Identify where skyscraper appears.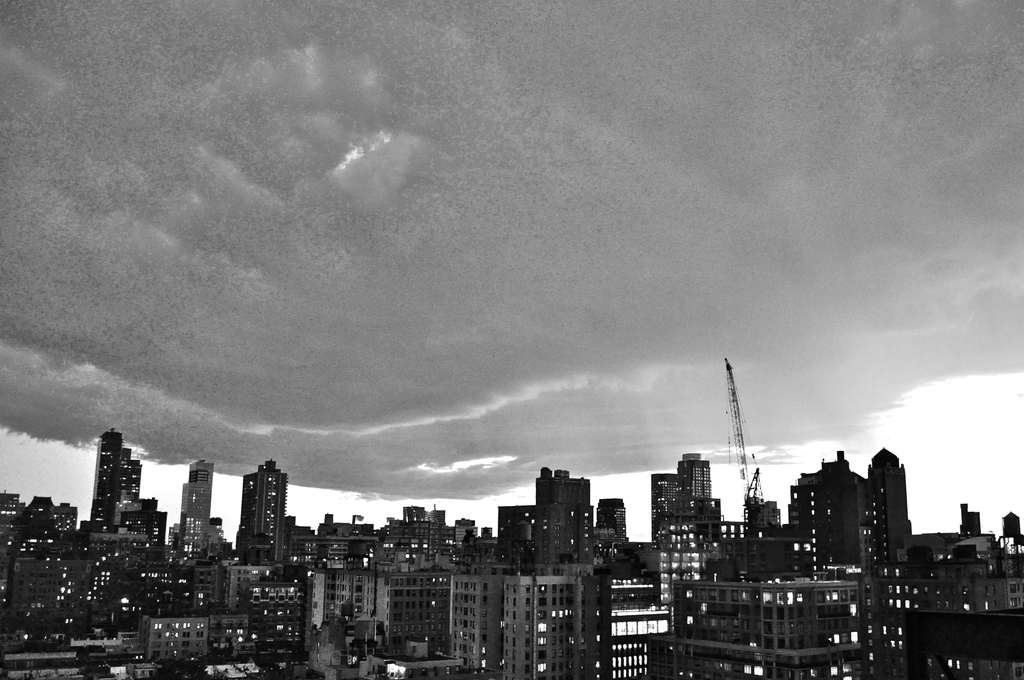
Appears at (864, 448, 920, 553).
